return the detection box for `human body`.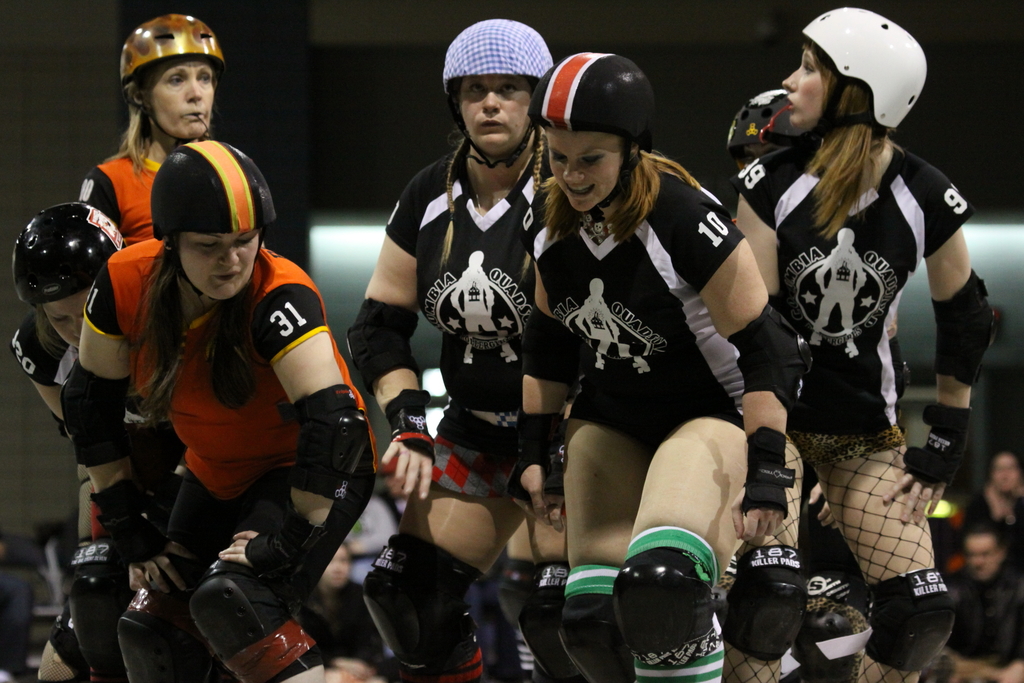
[3,197,154,682].
